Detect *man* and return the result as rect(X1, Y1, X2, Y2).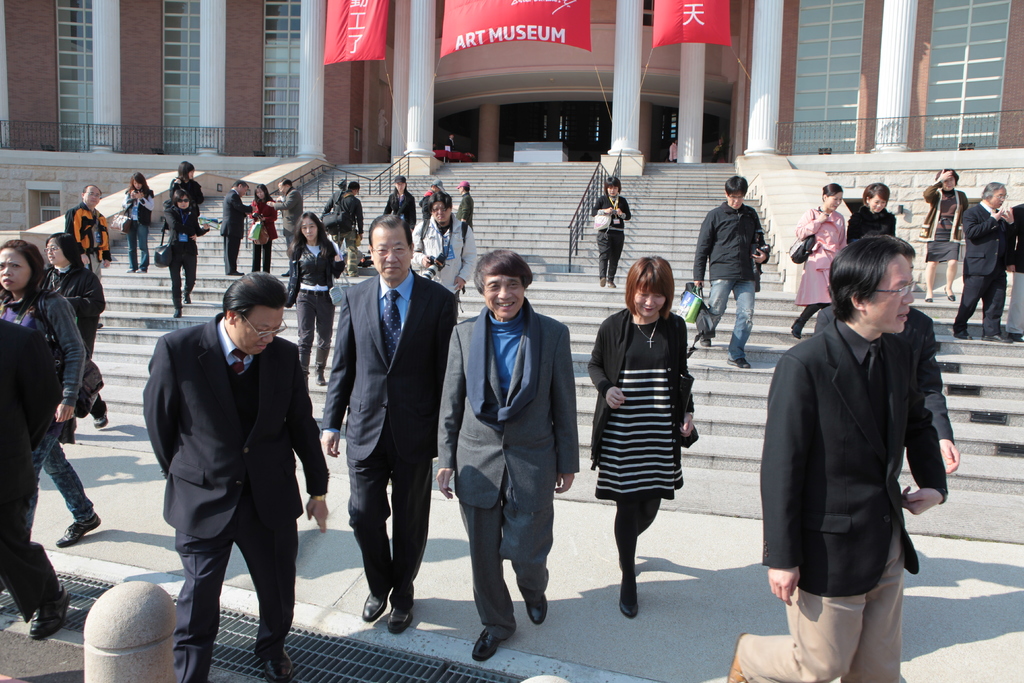
rect(728, 238, 949, 682).
